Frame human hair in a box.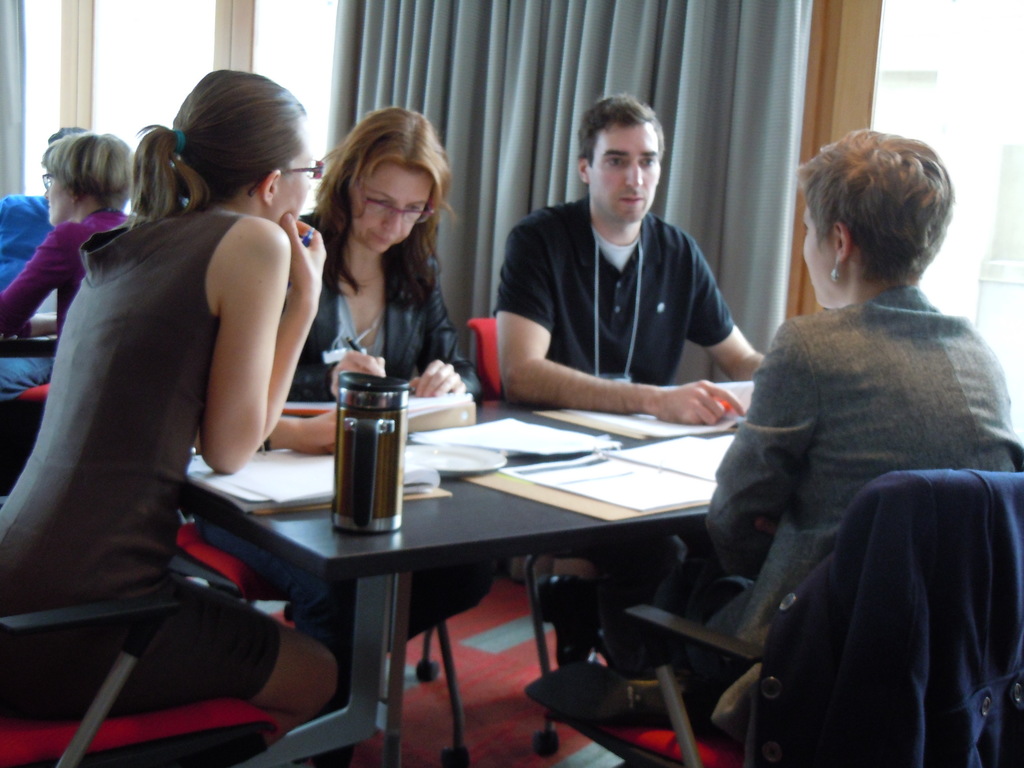
797, 127, 956, 306.
